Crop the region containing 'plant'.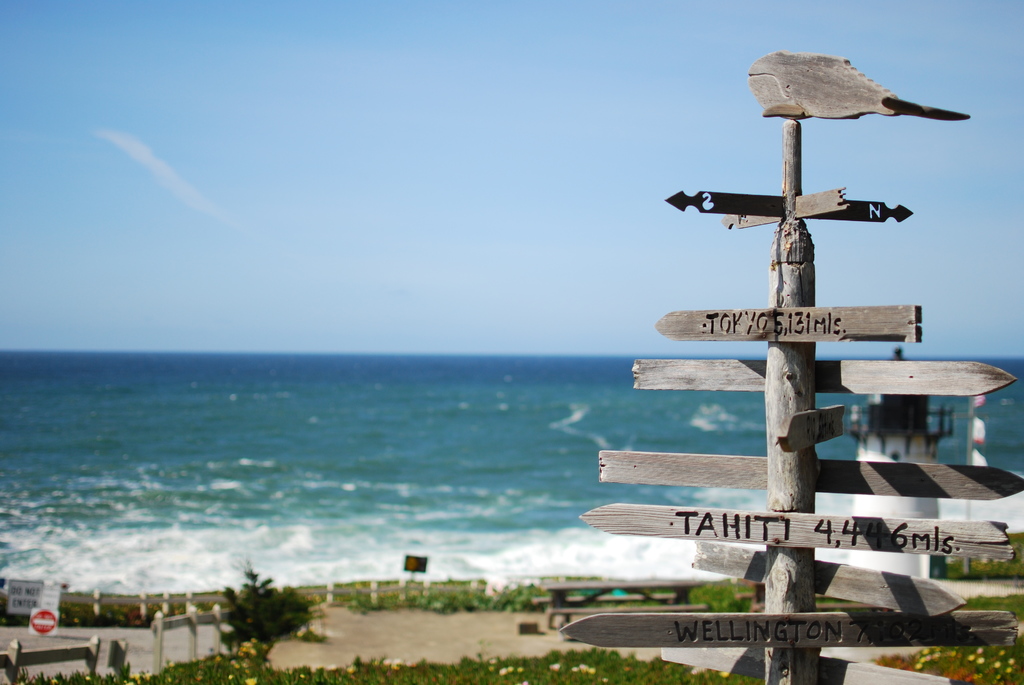
Crop region: bbox=(8, 660, 742, 684).
